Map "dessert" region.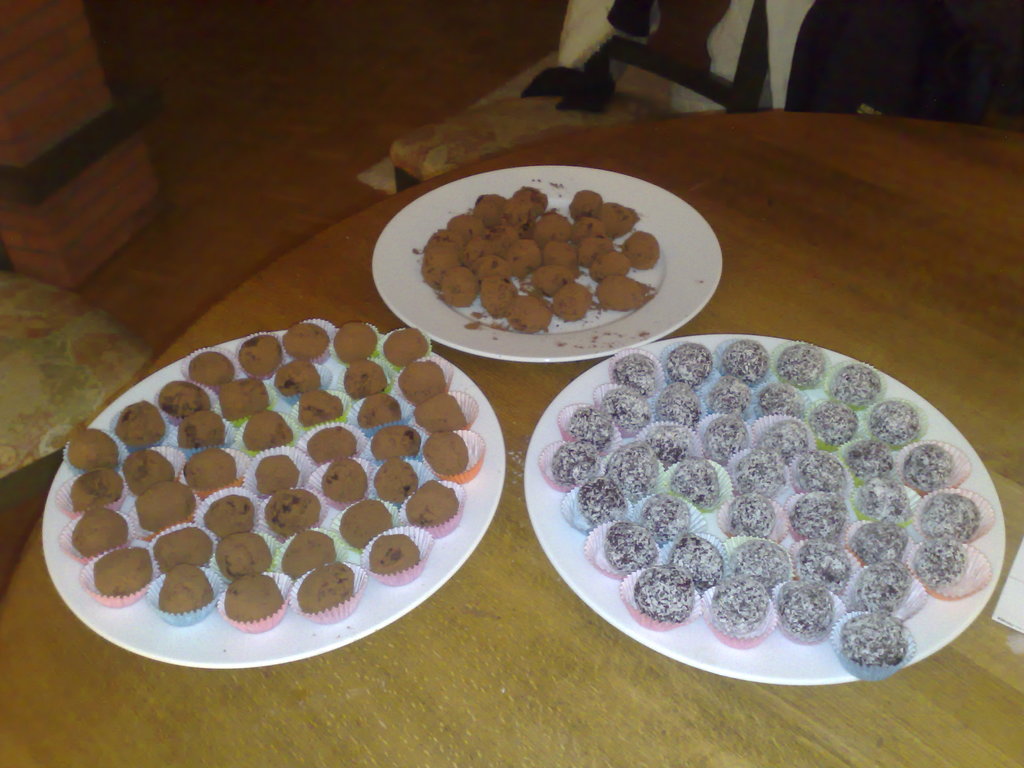
Mapped to [x1=277, y1=371, x2=322, y2=394].
